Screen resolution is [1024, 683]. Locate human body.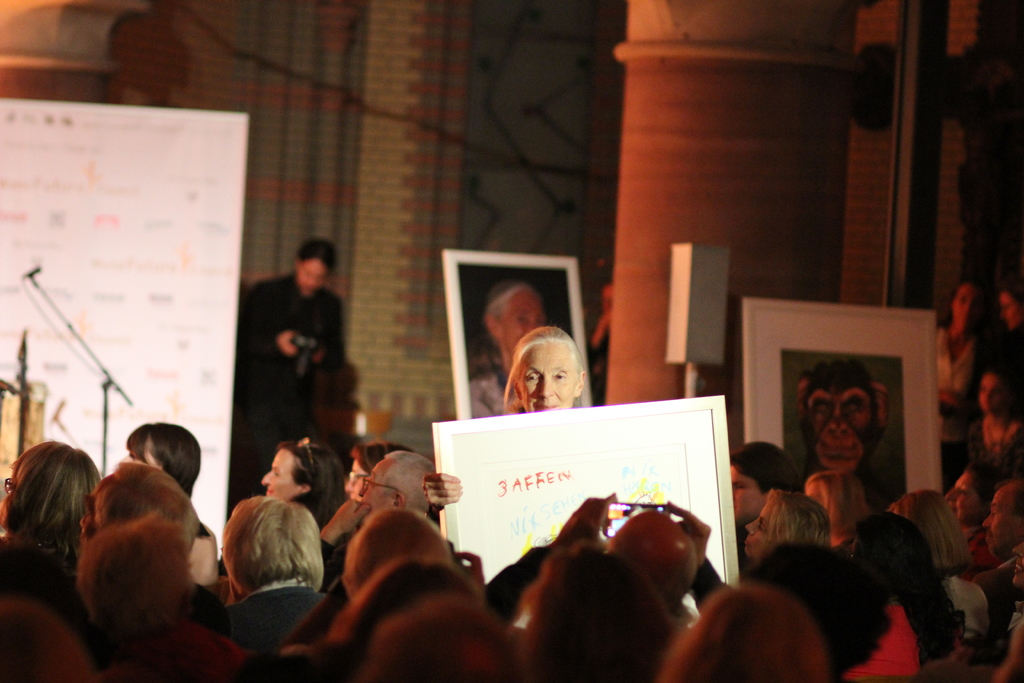
<box>193,502,342,654</box>.
